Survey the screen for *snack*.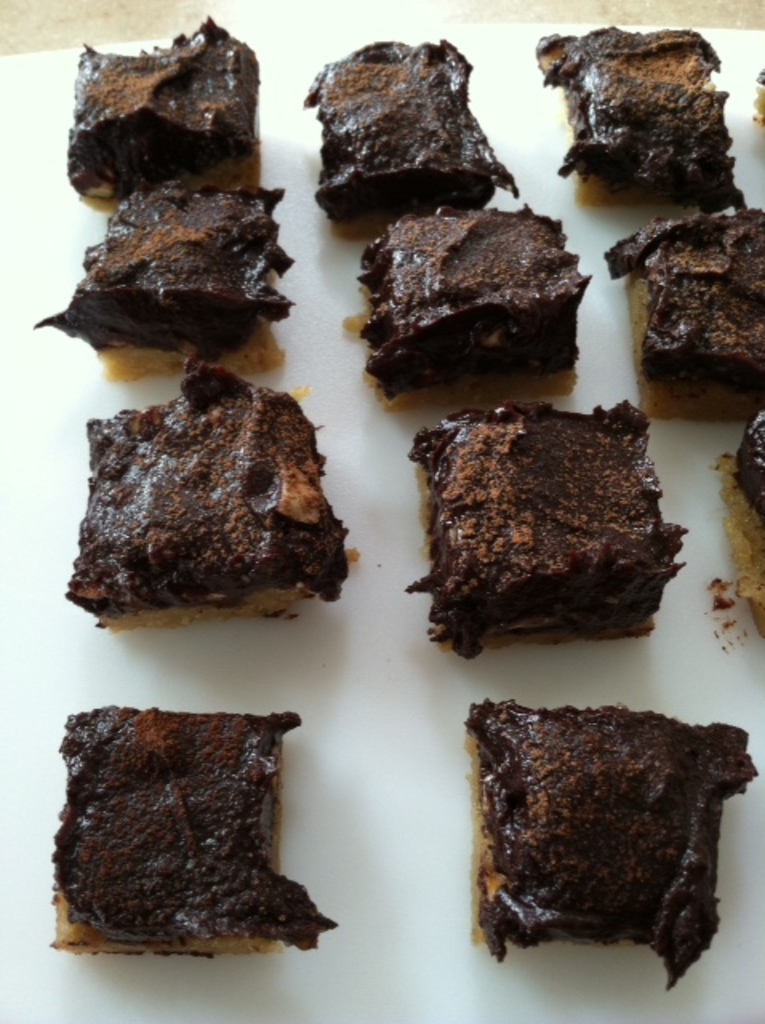
Survey found: rect(360, 198, 589, 395).
